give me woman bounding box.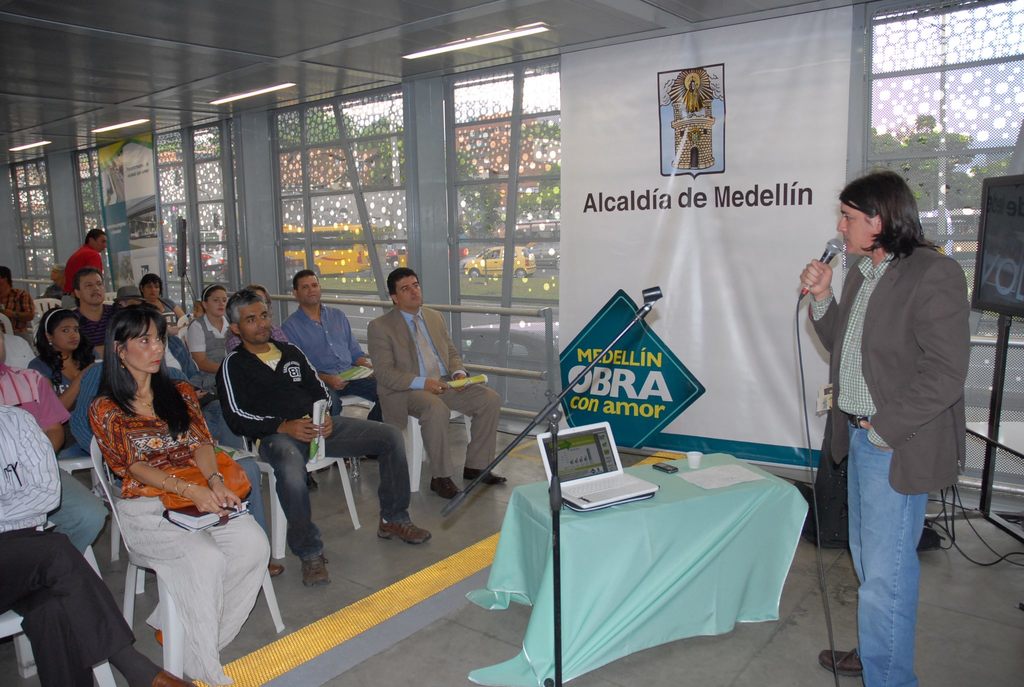
bbox=(31, 309, 113, 462).
